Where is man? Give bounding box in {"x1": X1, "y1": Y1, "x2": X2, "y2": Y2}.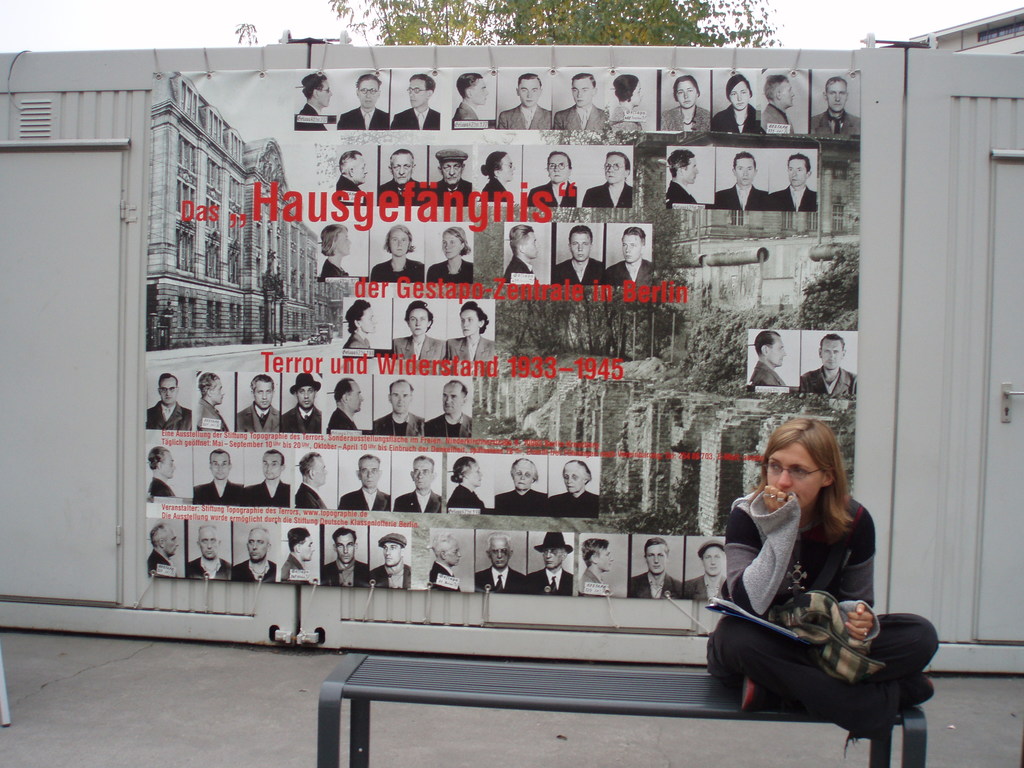
{"x1": 761, "y1": 75, "x2": 799, "y2": 140}.
